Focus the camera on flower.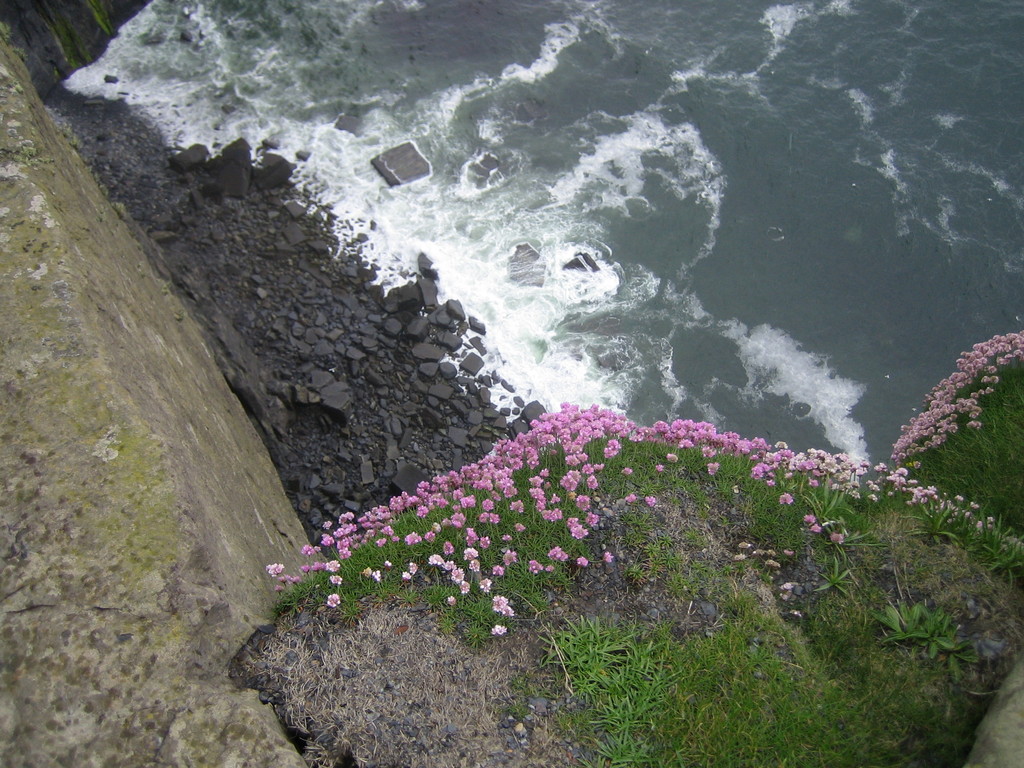
Focus region: 570, 524, 586, 540.
